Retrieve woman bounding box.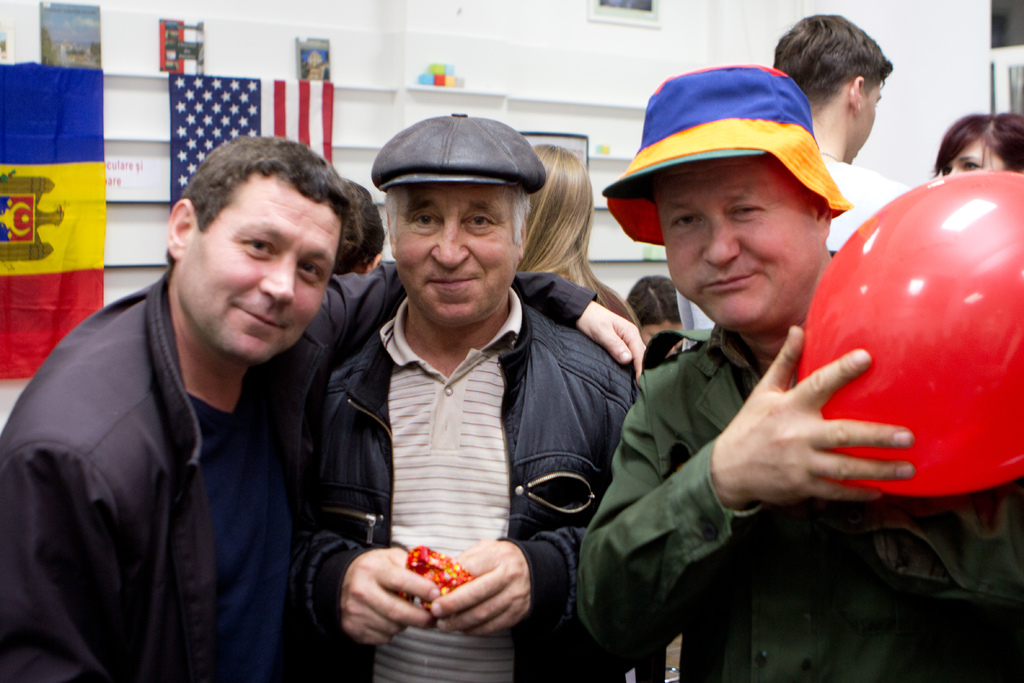
Bounding box: [x1=513, y1=142, x2=639, y2=320].
